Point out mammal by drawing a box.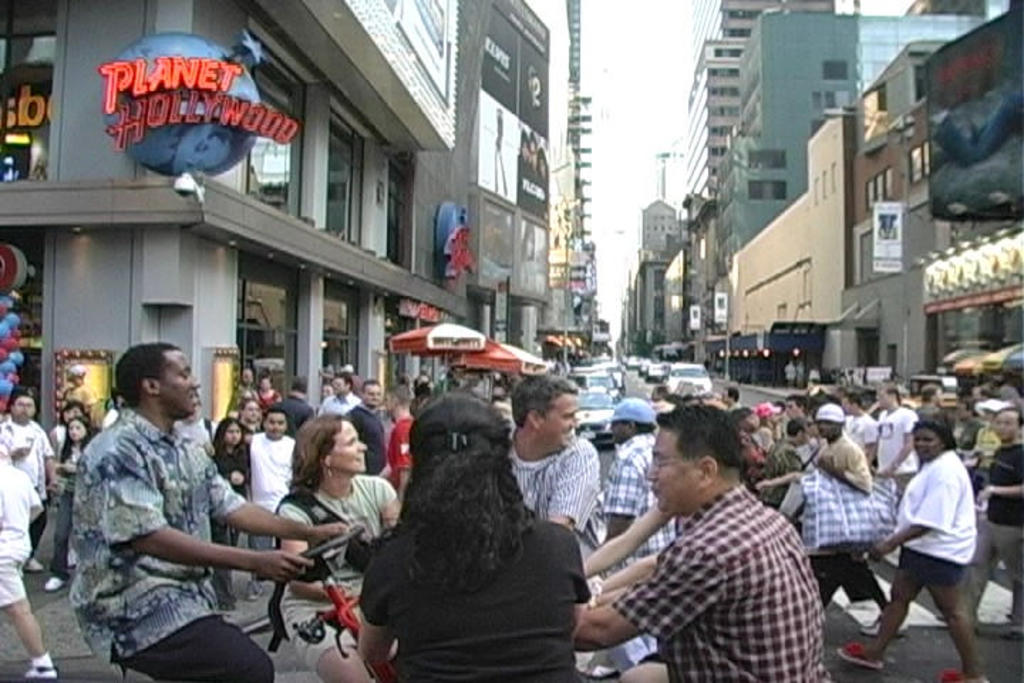
Rect(356, 388, 596, 682).
